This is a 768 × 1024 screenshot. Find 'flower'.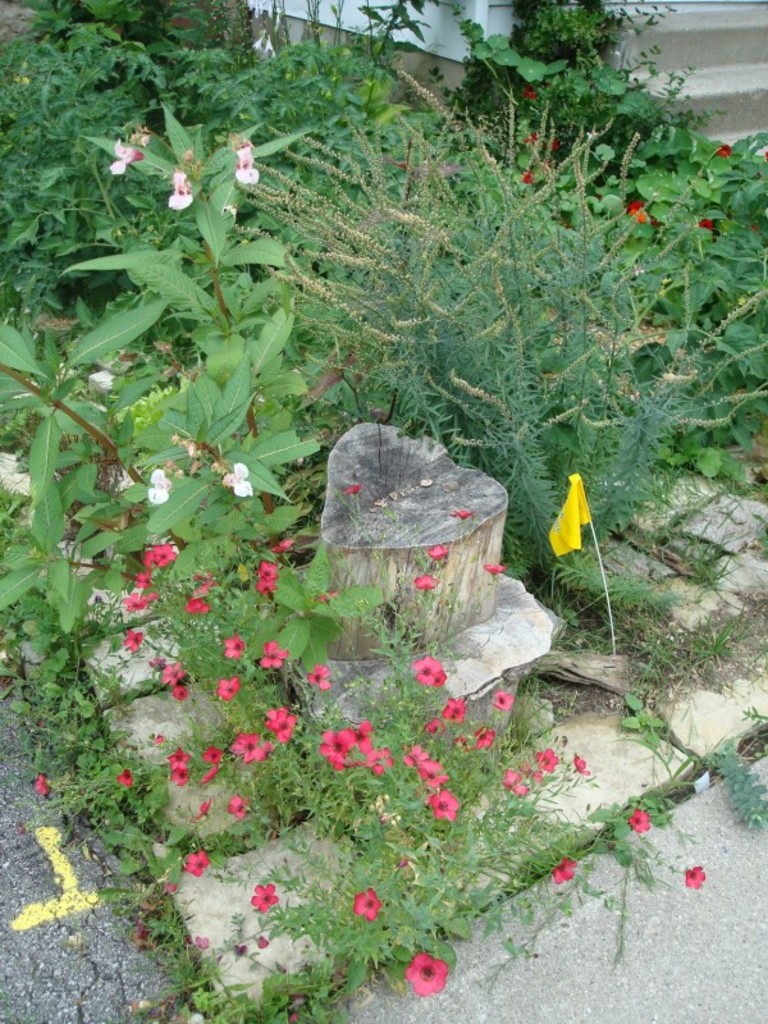
Bounding box: {"x1": 218, "y1": 676, "x2": 238, "y2": 701}.
